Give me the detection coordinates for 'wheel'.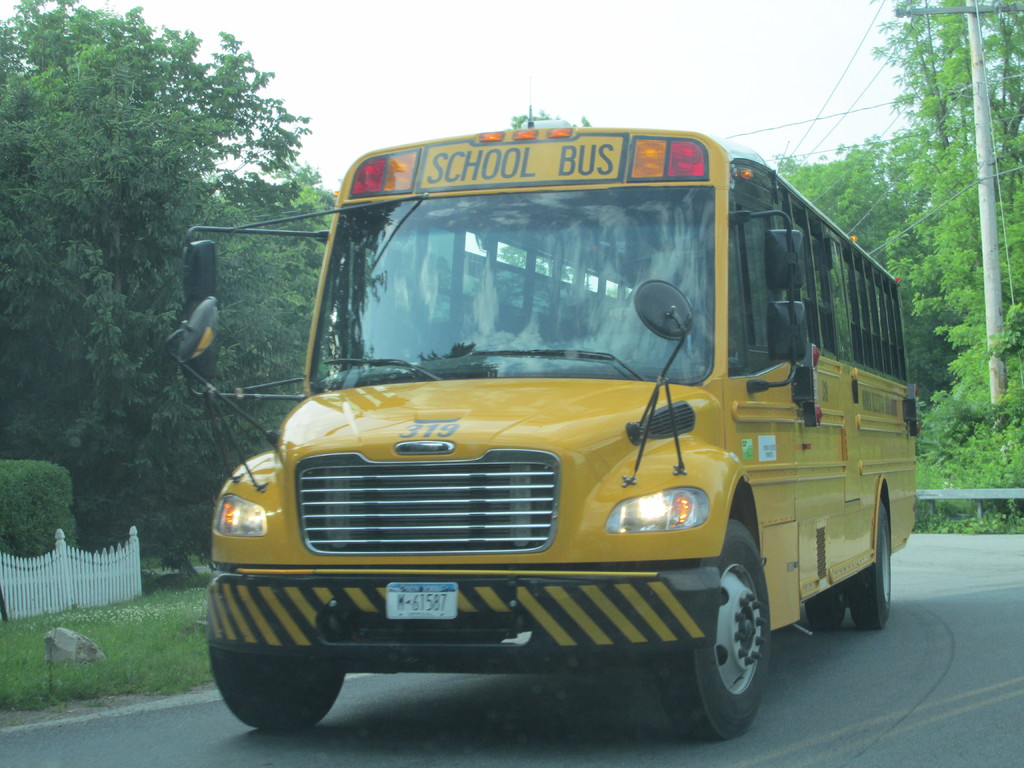
locate(210, 567, 346, 728).
